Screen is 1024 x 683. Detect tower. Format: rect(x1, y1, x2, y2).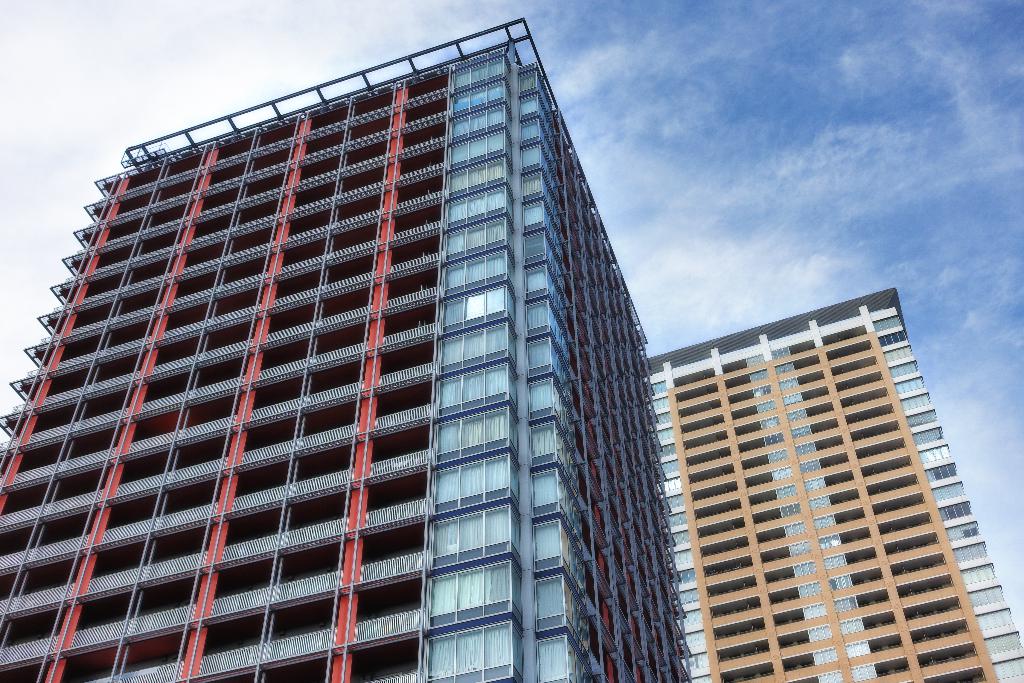
rect(0, 12, 691, 682).
